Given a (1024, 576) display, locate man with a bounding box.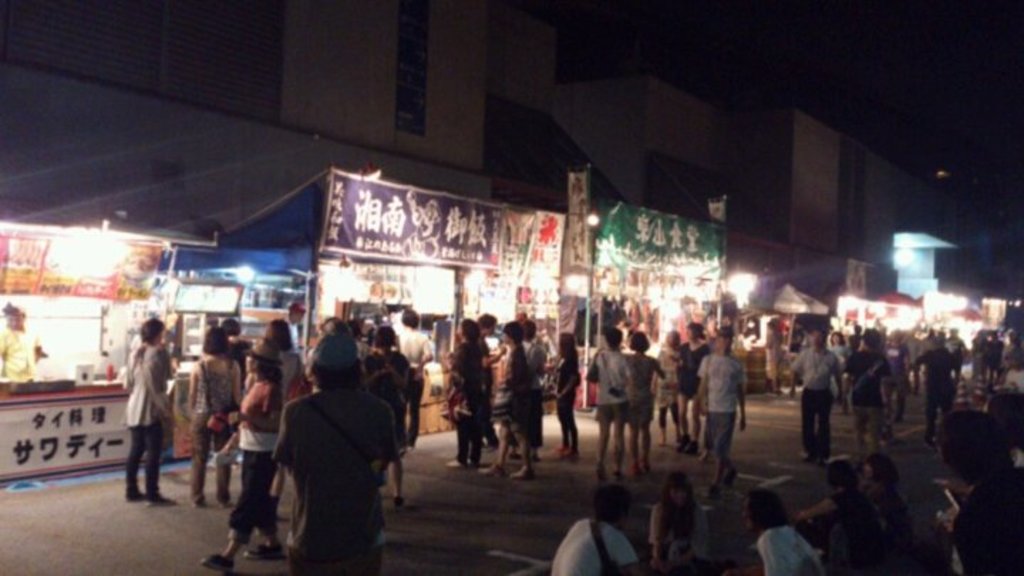
Located: <bbox>694, 326, 752, 509</bbox>.
